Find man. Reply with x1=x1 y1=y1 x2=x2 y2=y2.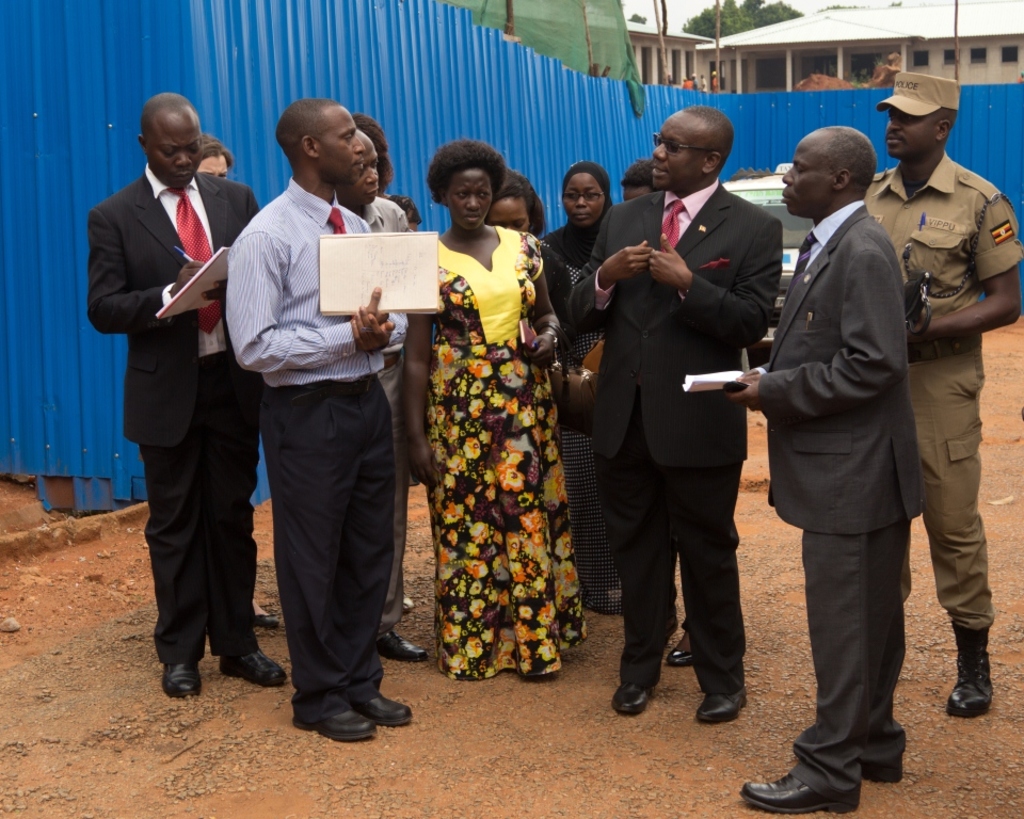
x1=566 y1=105 x2=786 y2=725.
